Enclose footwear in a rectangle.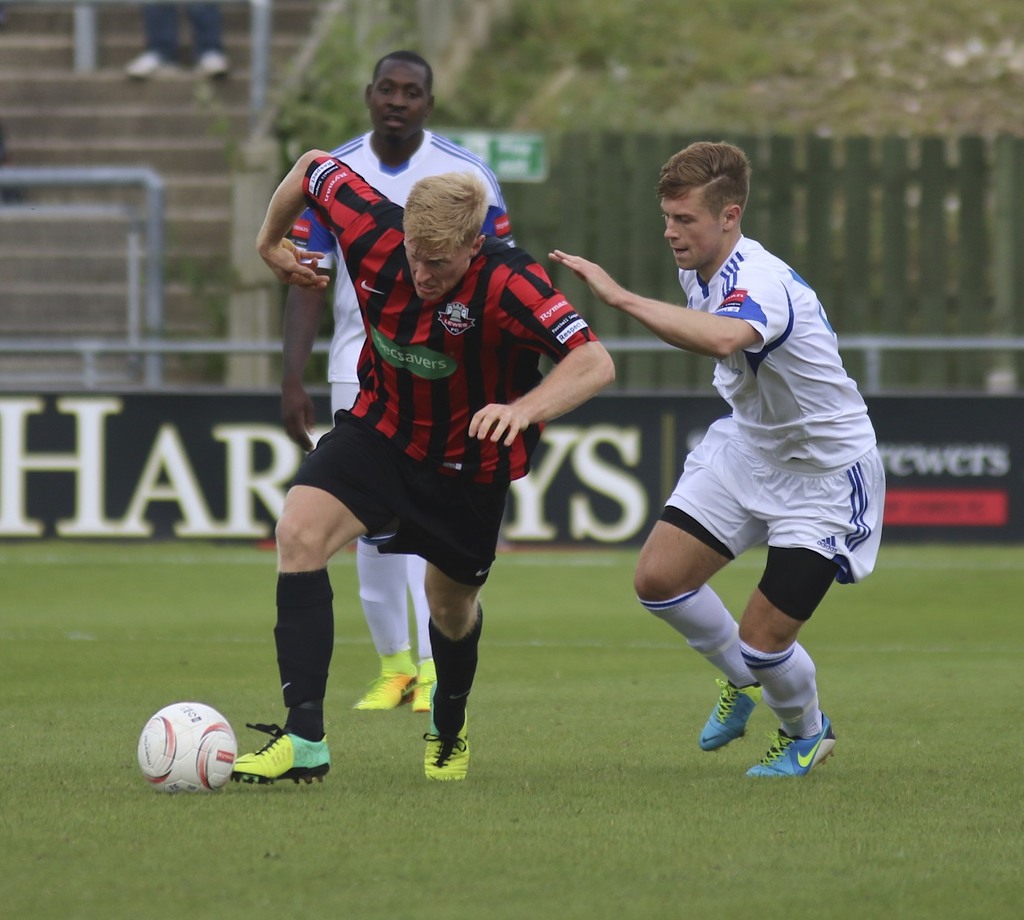
region(411, 710, 479, 781).
